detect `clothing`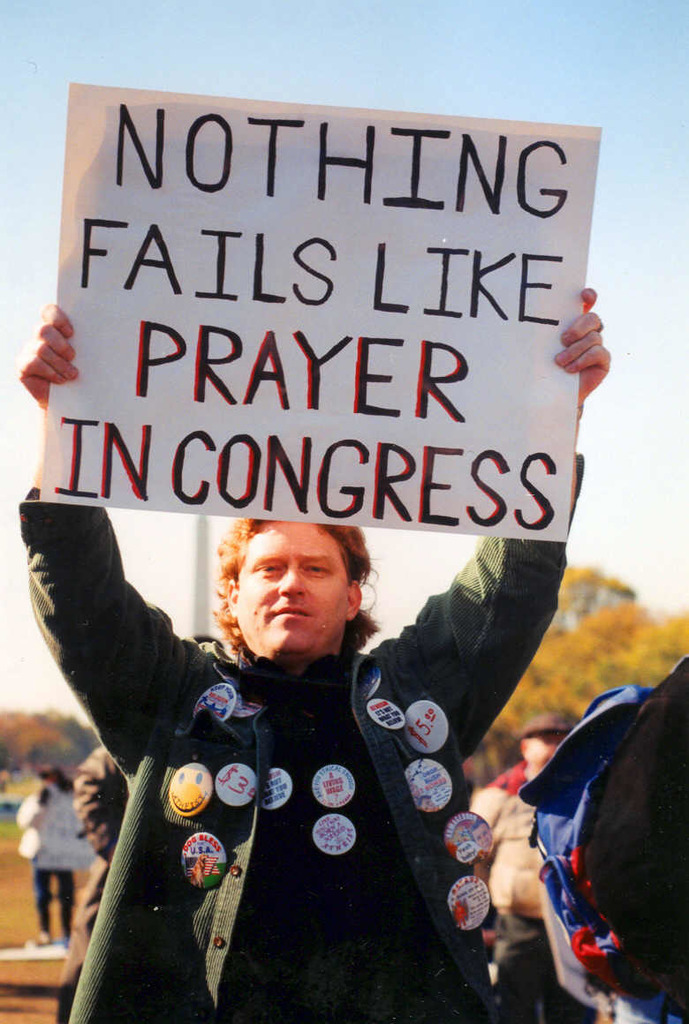
bbox=(13, 786, 89, 945)
